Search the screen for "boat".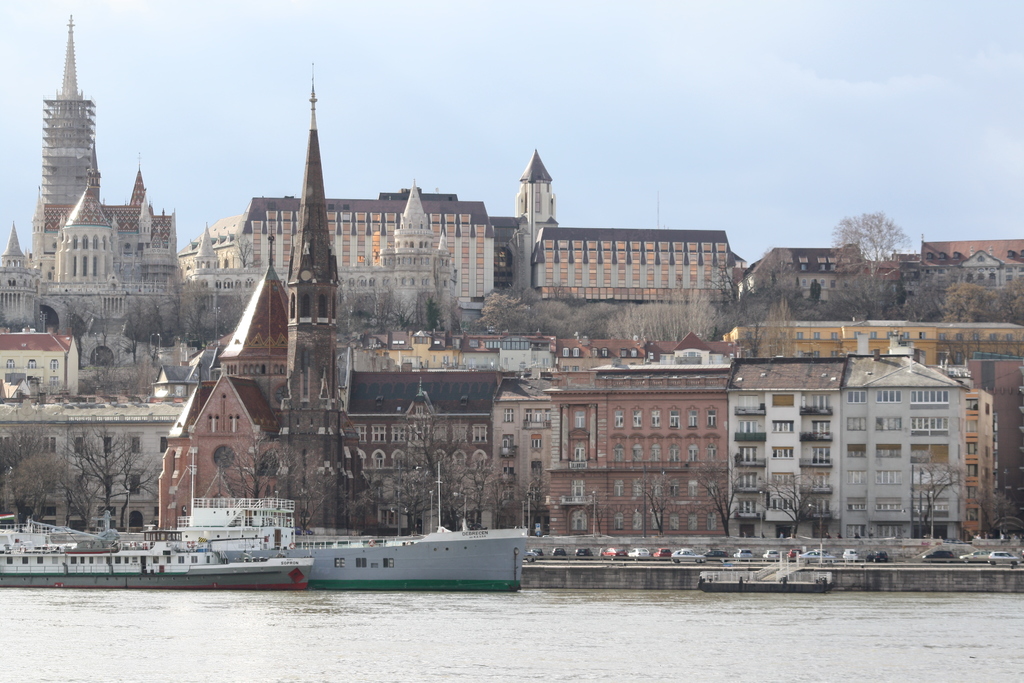
Found at (x1=0, y1=528, x2=312, y2=583).
